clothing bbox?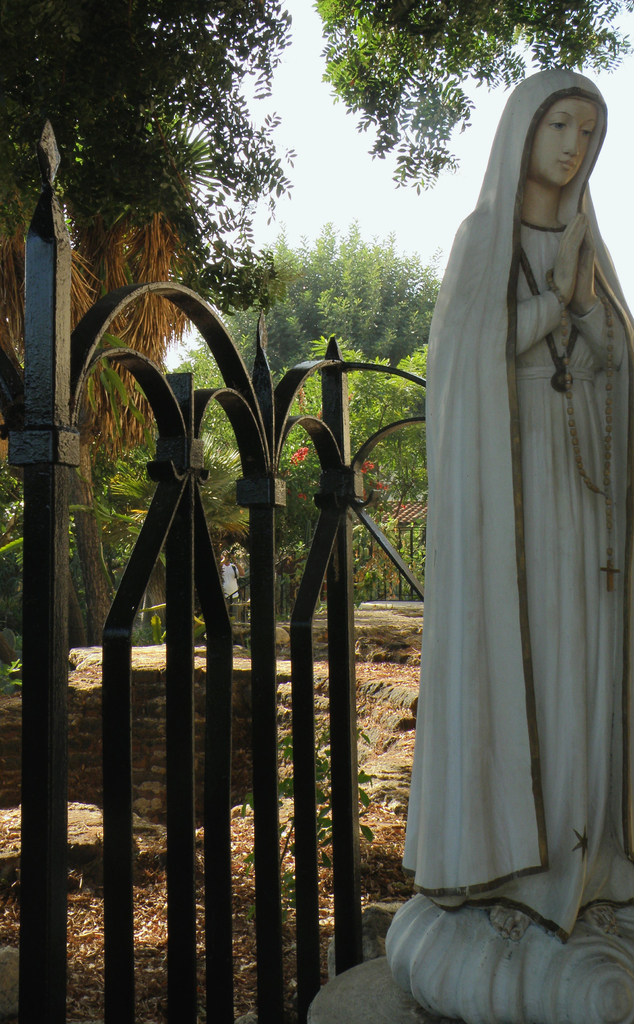
[x1=410, y1=127, x2=612, y2=965]
